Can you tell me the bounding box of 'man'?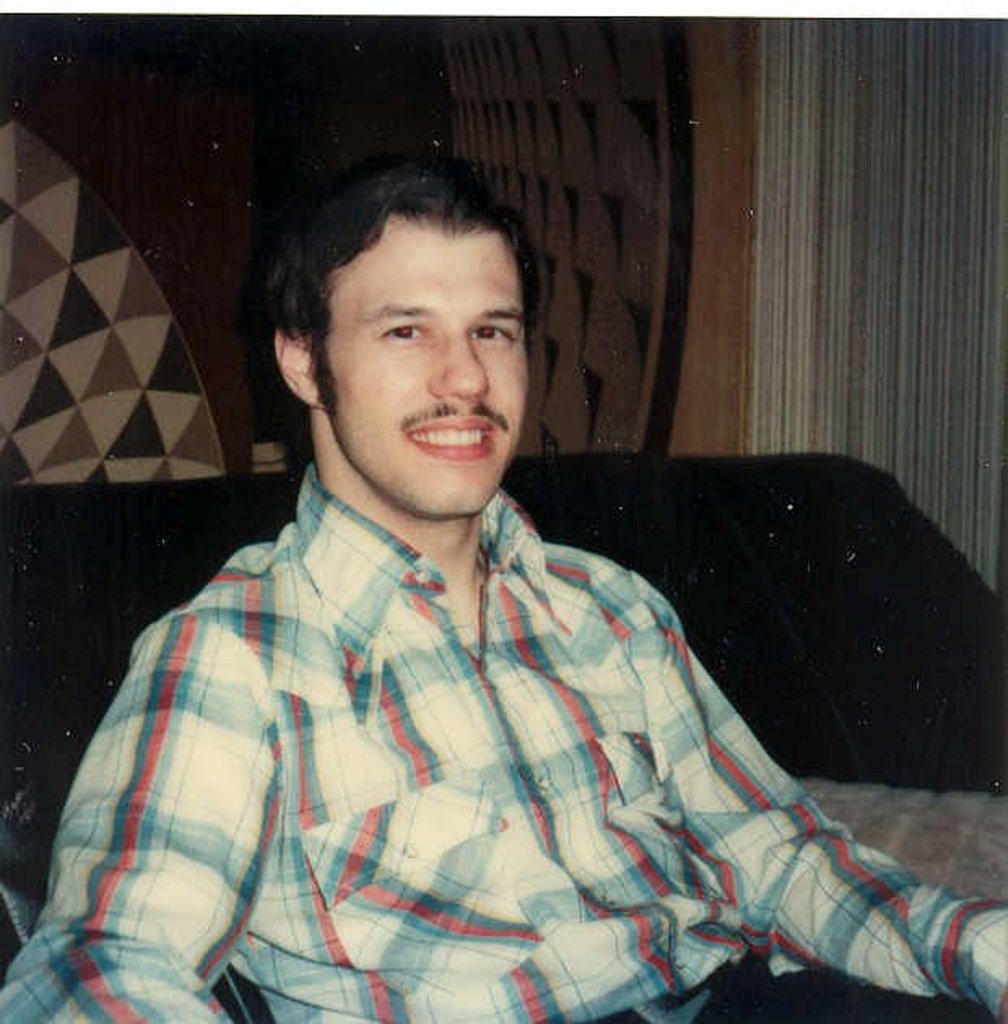
(0, 148, 1006, 1022).
